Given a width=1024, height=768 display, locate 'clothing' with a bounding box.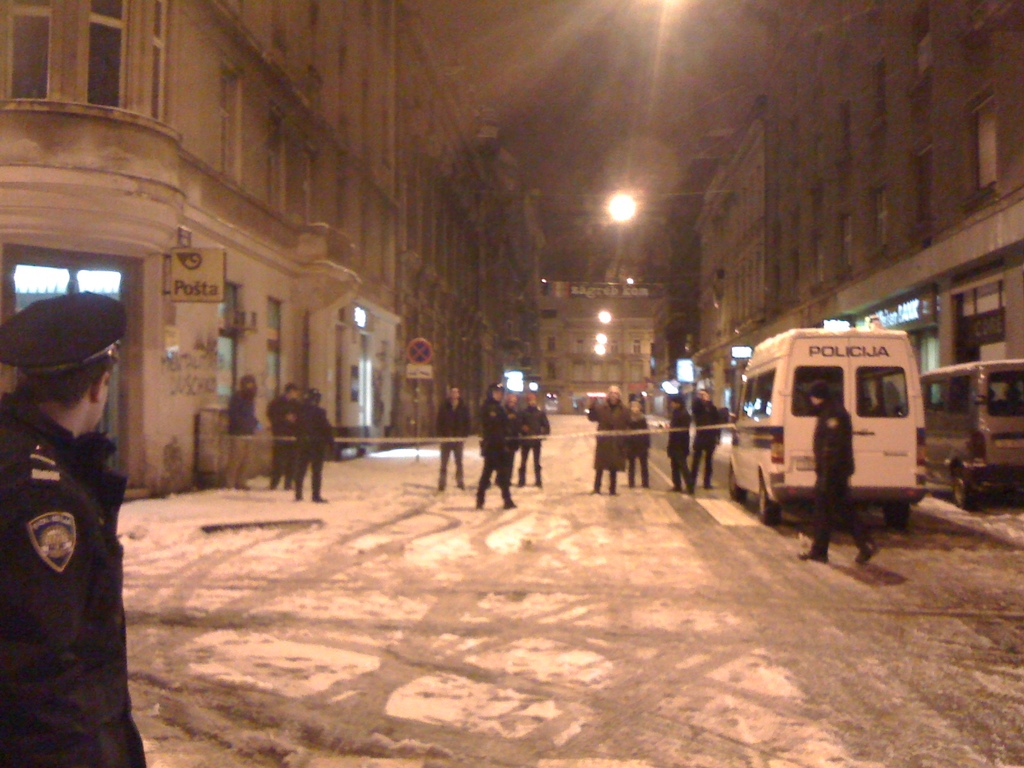
Located: {"x1": 223, "y1": 390, "x2": 256, "y2": 488}.
